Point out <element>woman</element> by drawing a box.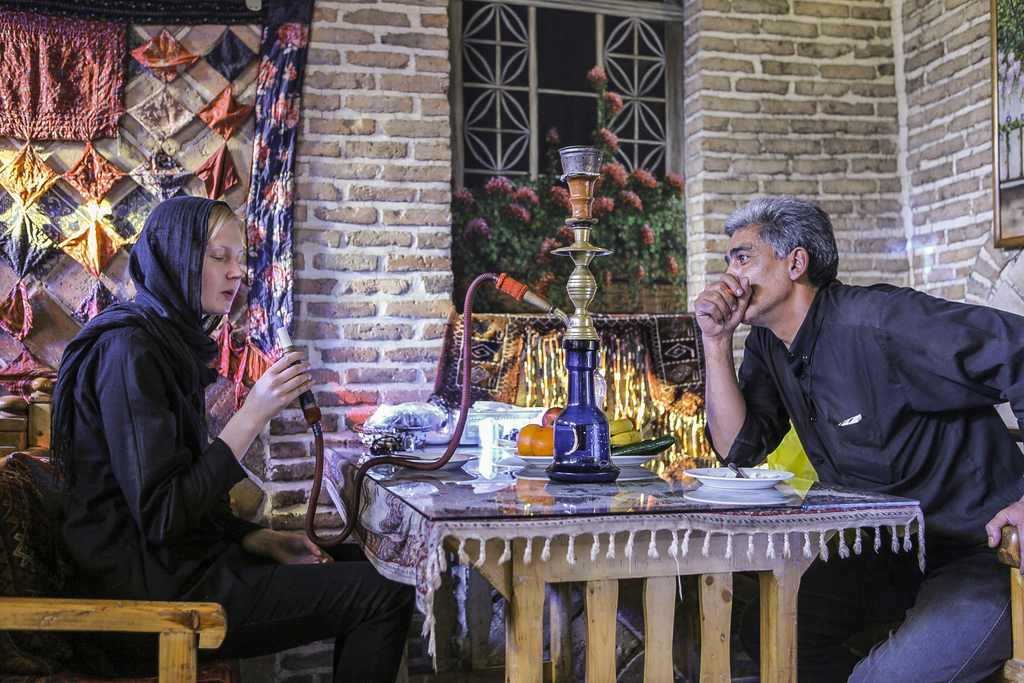
{"x1": 104, "y1": 158, "x2": 315, "y2": 646}.
